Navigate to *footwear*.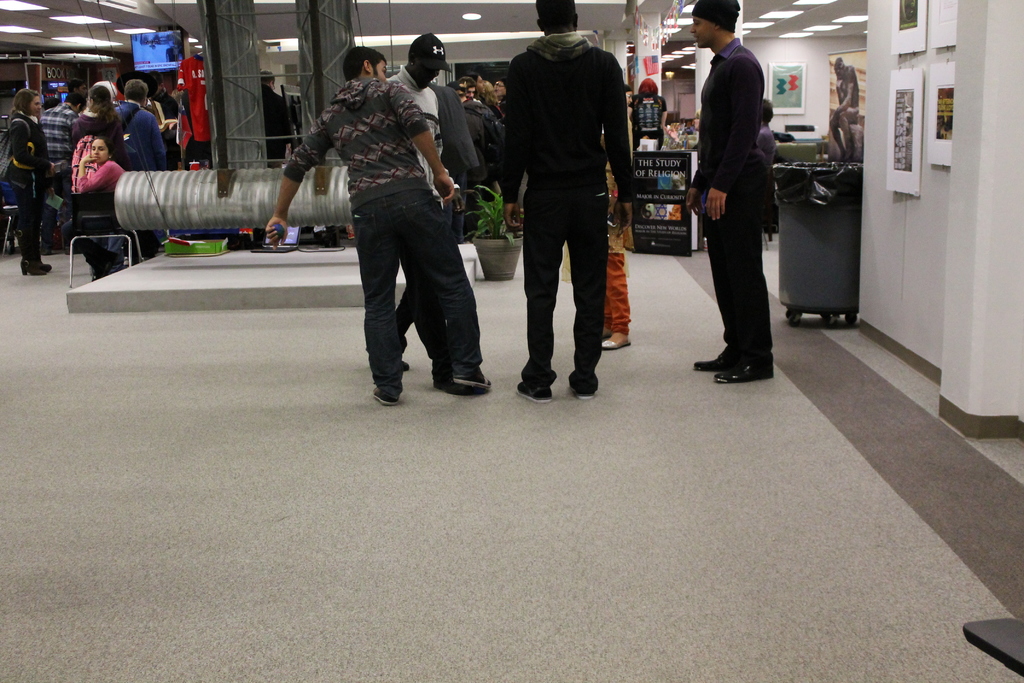
Navigation target: 456,370,494,390.
